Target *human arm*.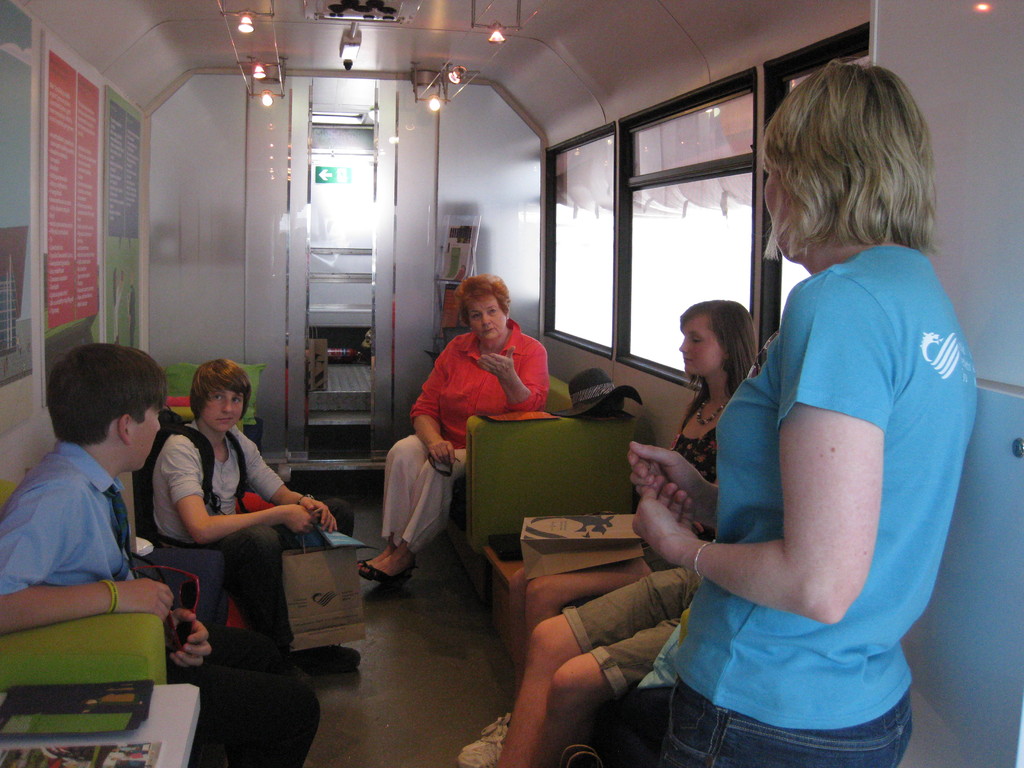
Target region: x1=0, y1=485, x2=173, y2=628.
